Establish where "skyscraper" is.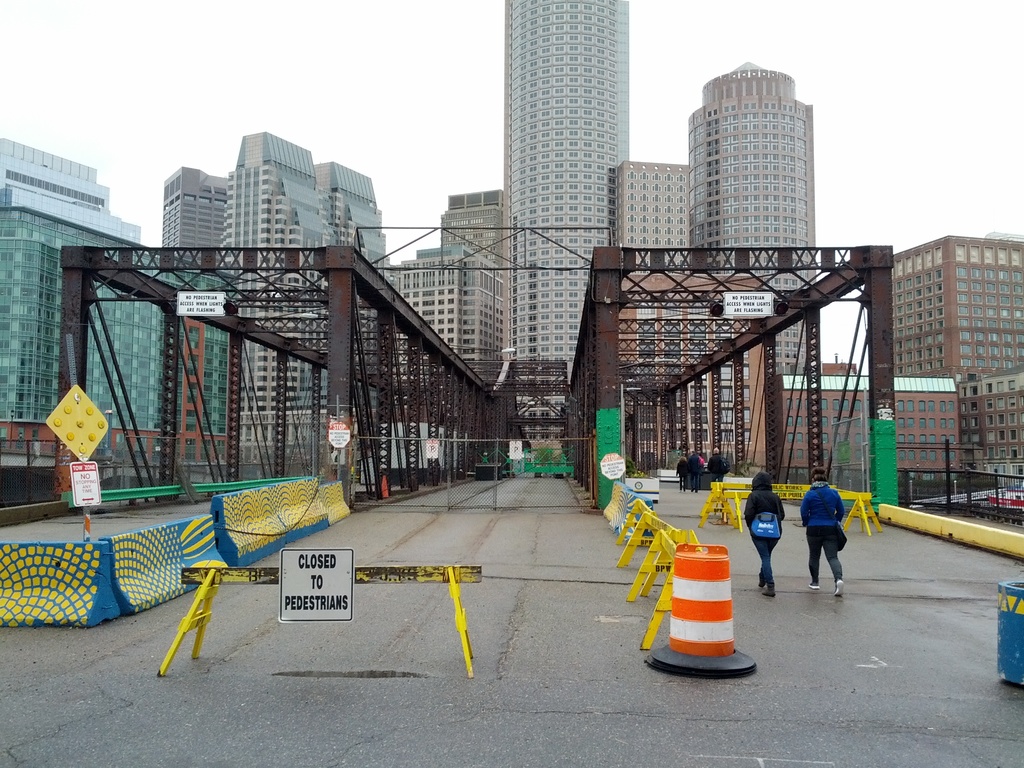
Established at bbox(502, 0, 630, 442).
